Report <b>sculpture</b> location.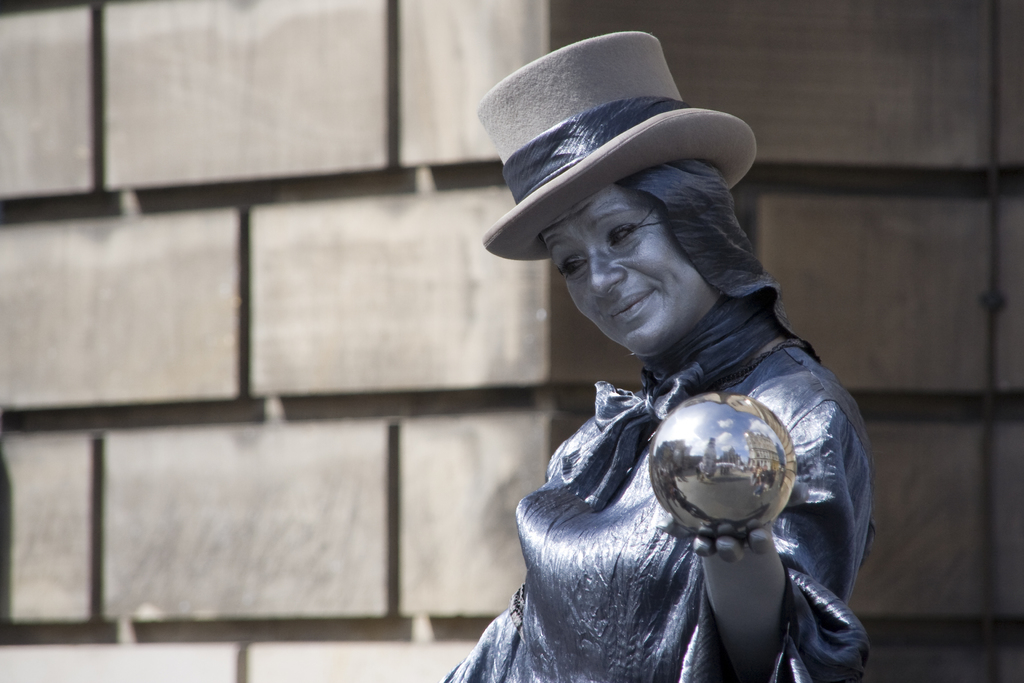
Report: region(440, 29, 881, 682).
